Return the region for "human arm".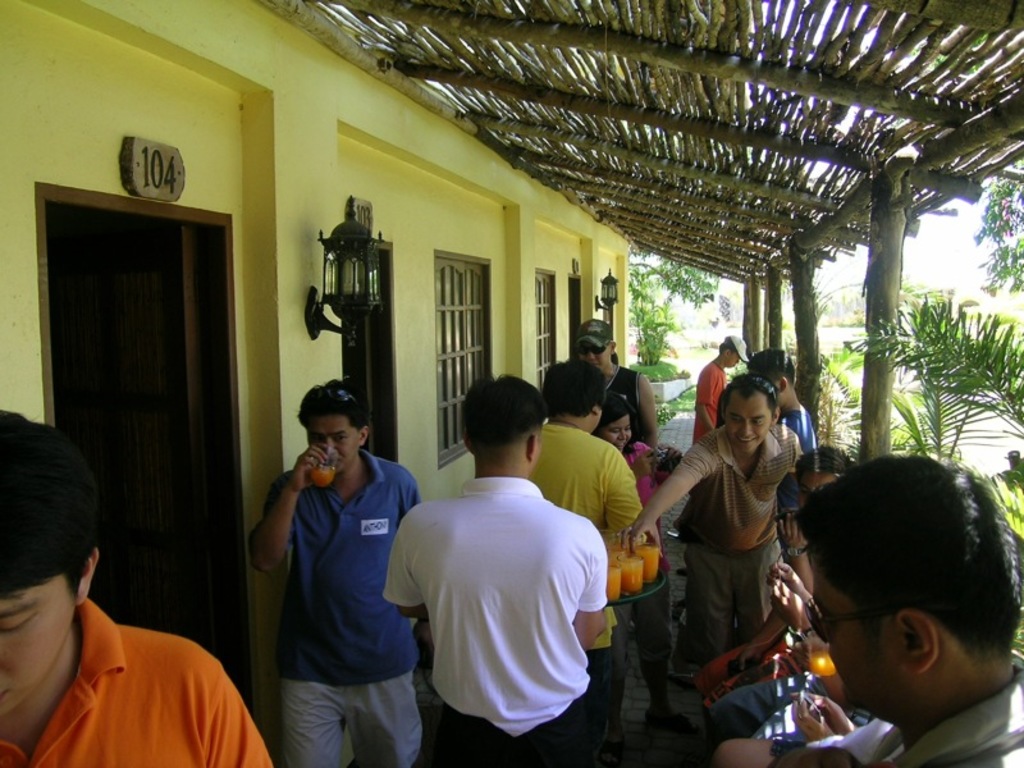
x1=772, y1=563, x2=810, y2=625.
